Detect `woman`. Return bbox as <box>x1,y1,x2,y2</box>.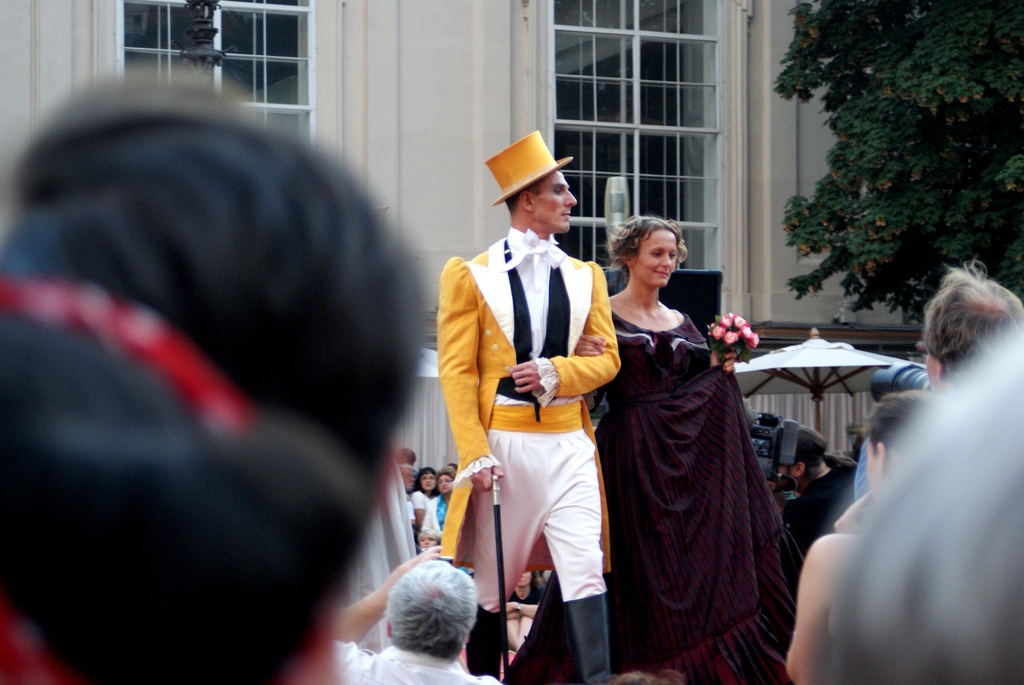
<box>576,216,803,684</box>.
